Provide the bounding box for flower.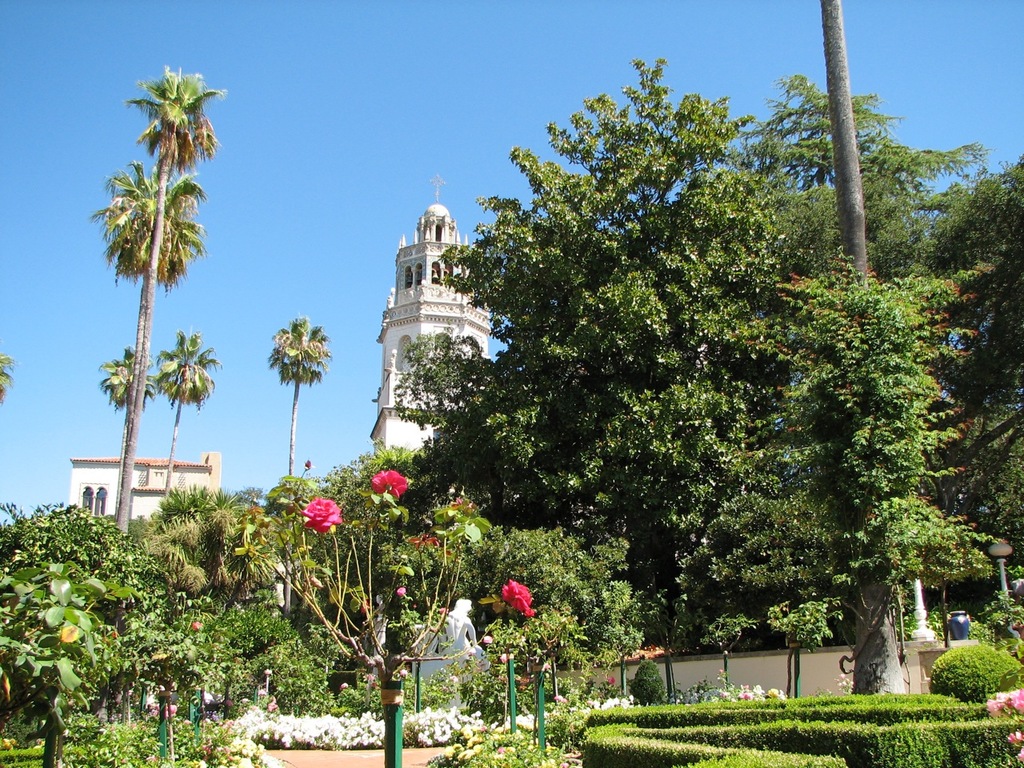
detection(1006, 726, 1022, 744).
